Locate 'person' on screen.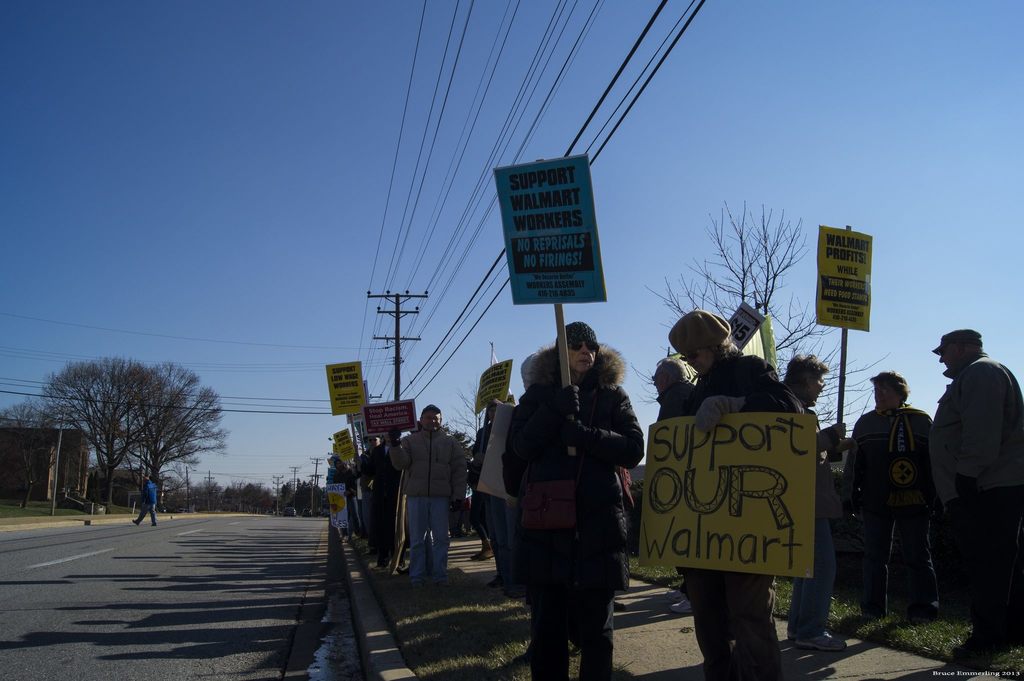
On screen at {"x1": 132, "y1": 469, "x2": 160, "y2": 529}.
